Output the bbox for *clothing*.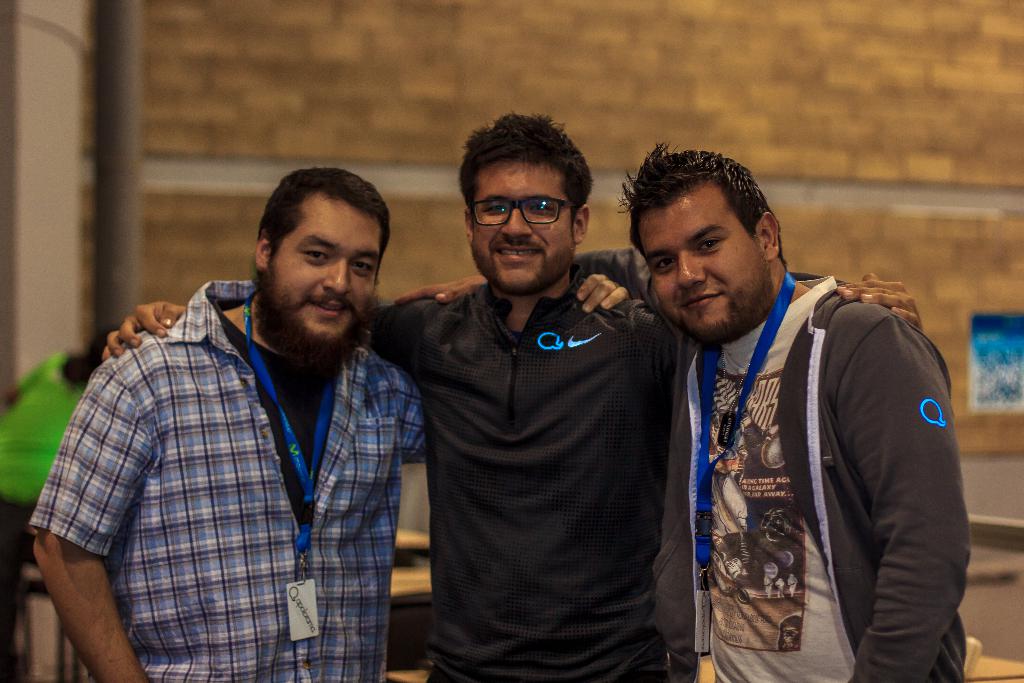
(0, 342, 93, 661).
